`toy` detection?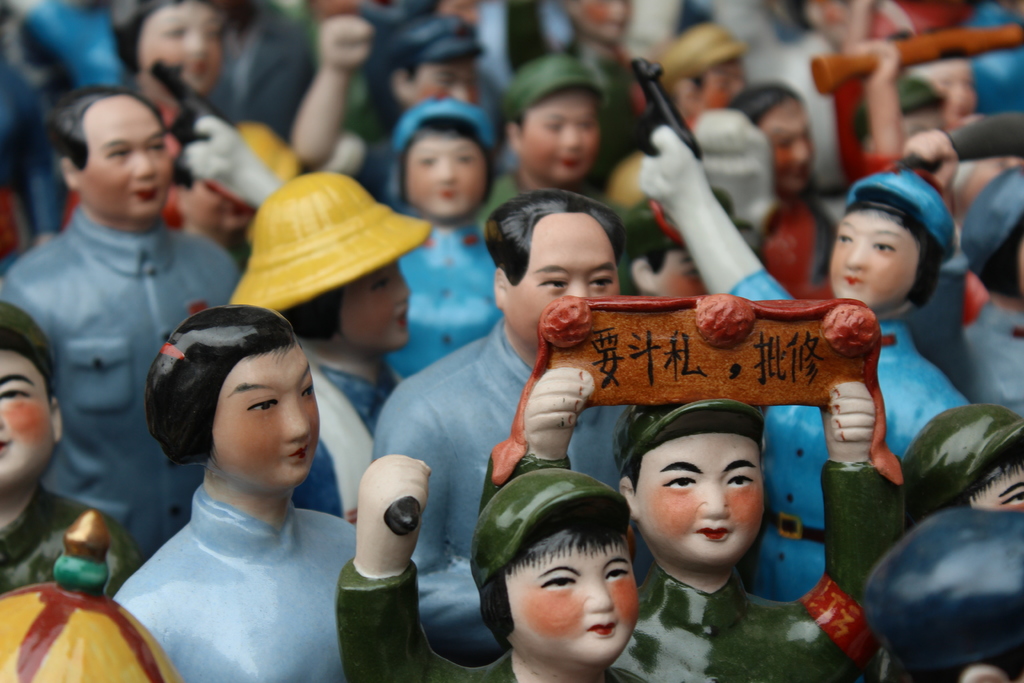
386,96,512,388
